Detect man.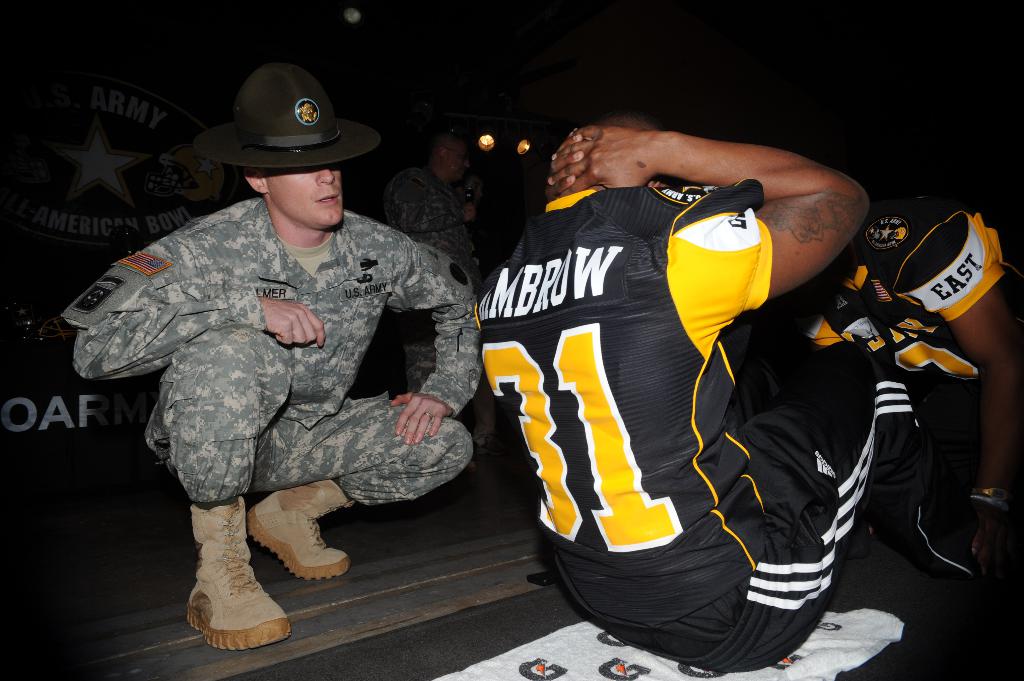
Detected at <box>373,125,496,427</box>.
